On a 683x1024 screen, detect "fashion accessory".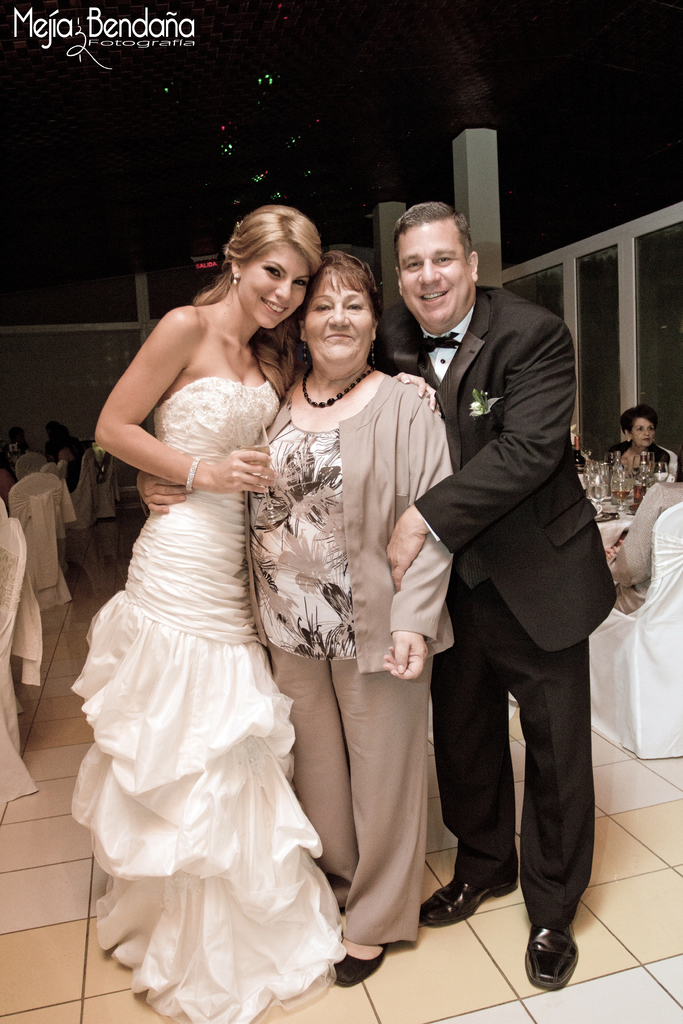
bbox(424, 332, 462, 351).
